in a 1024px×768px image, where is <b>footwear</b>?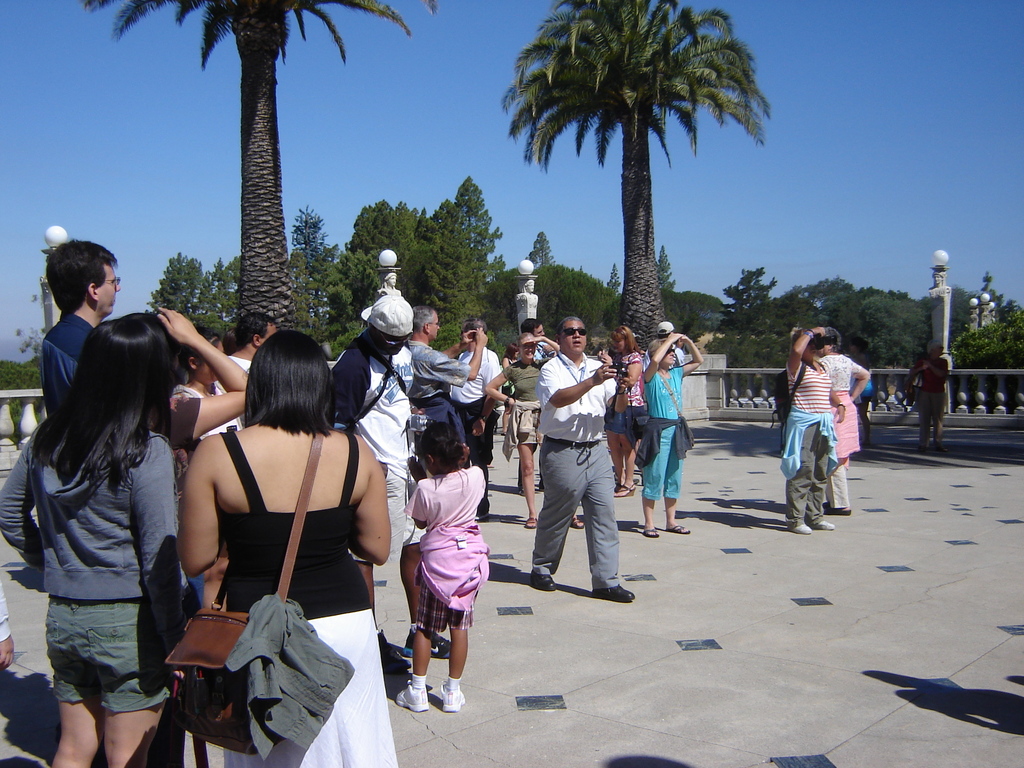
Rect(640, 527, 657, 541).
